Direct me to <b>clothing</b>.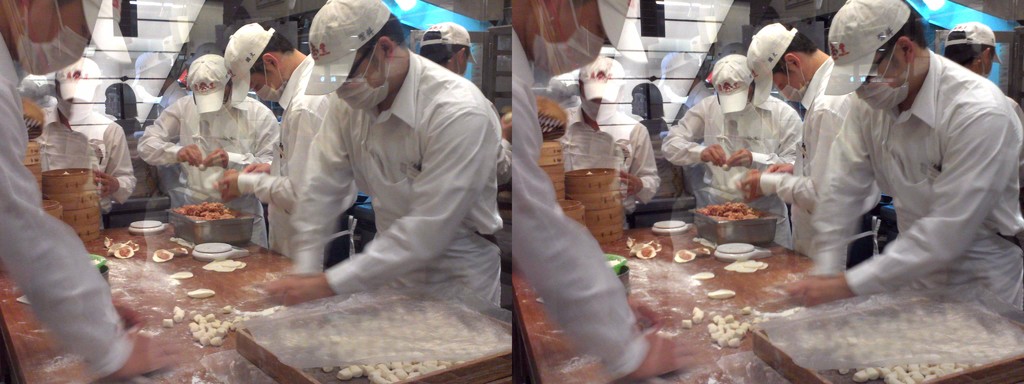
Direction: box=[262, 49, 325, 221].
